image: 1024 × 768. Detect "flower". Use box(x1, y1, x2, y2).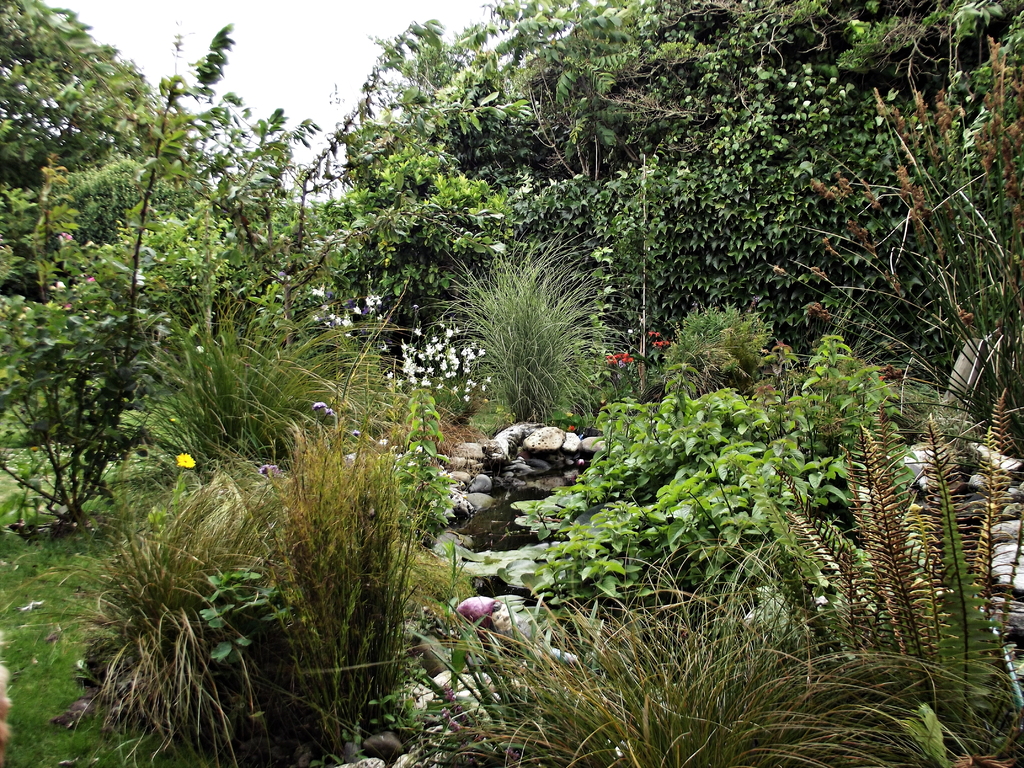
box(313, 400, 326, 410).
